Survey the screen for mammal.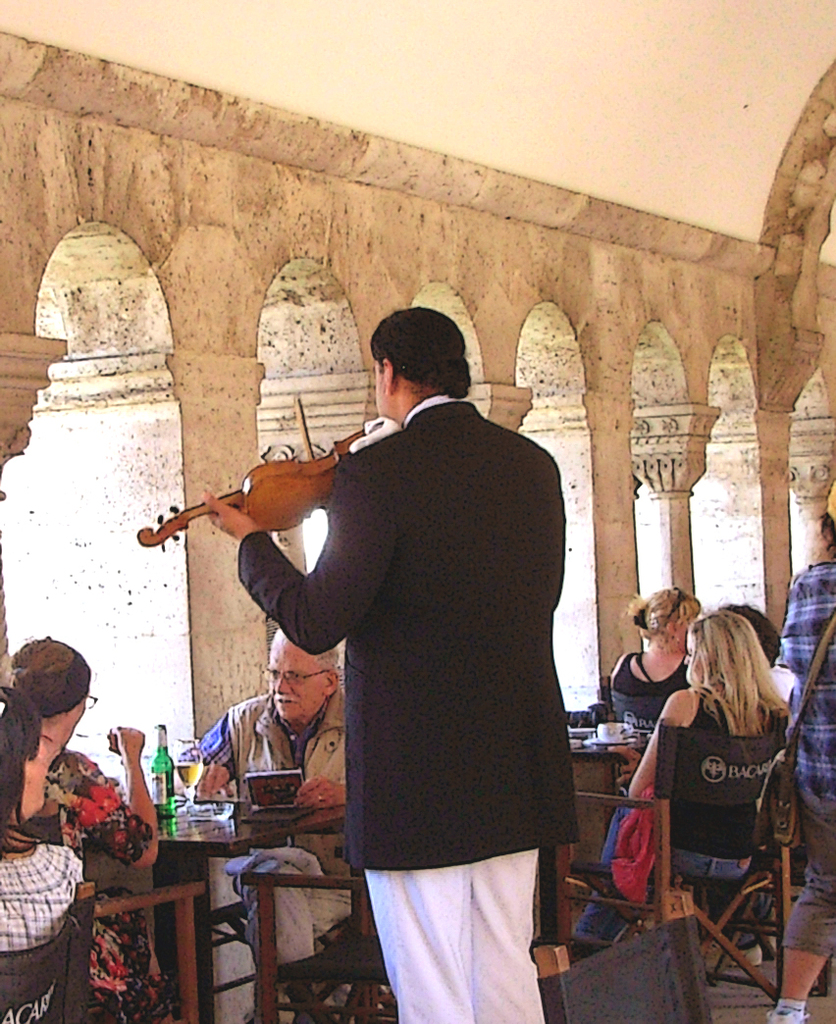
Survey found: {"left": 621, "top": 600, "right": 782, "bottom": 915}.
